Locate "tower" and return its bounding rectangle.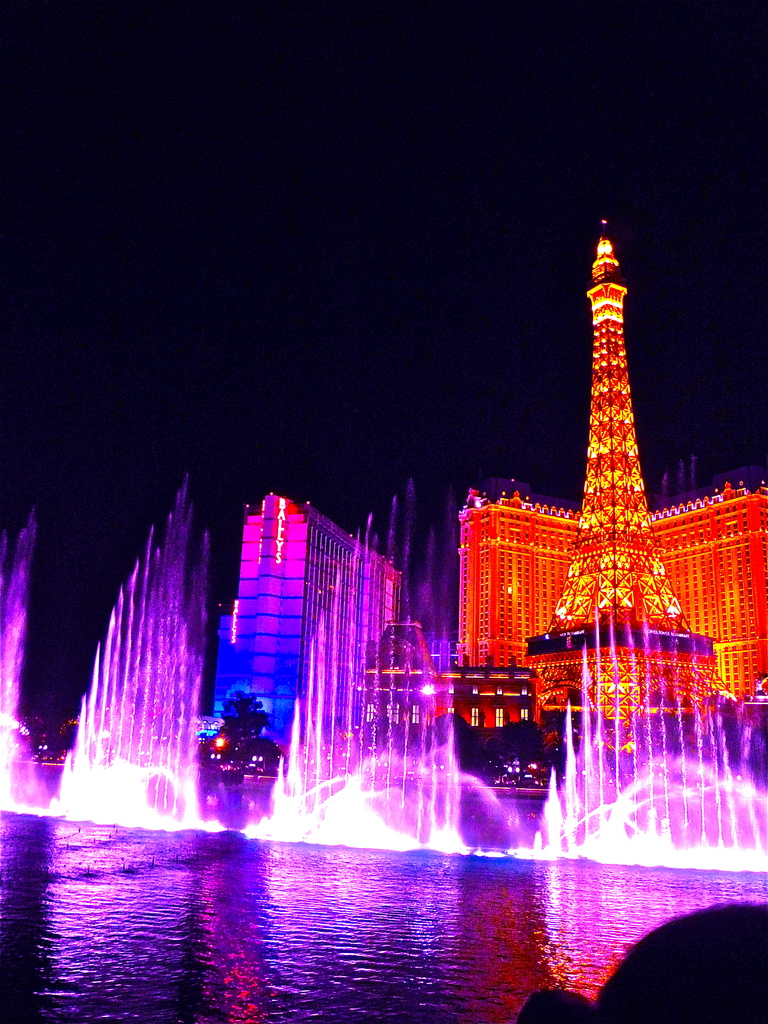
x1=436, y1=208, x2=758, y2=762.
